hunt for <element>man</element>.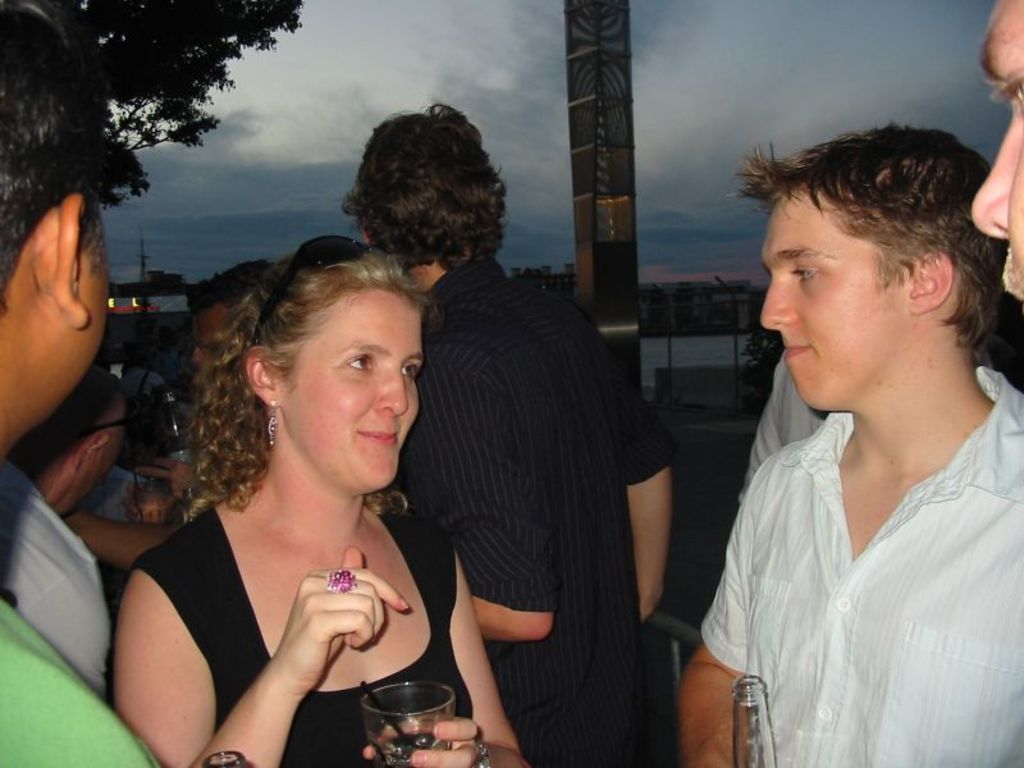
Hunted down at bbox(0, 0, 159, 767).
